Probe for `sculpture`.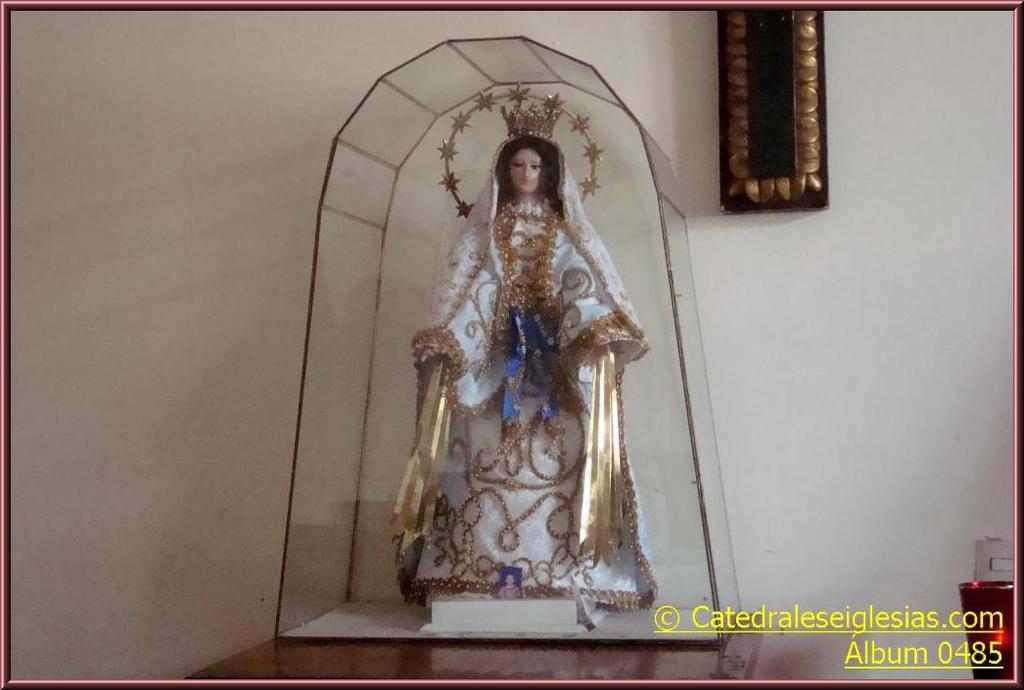
Probe result: locate(398, 96, 659, 651).
